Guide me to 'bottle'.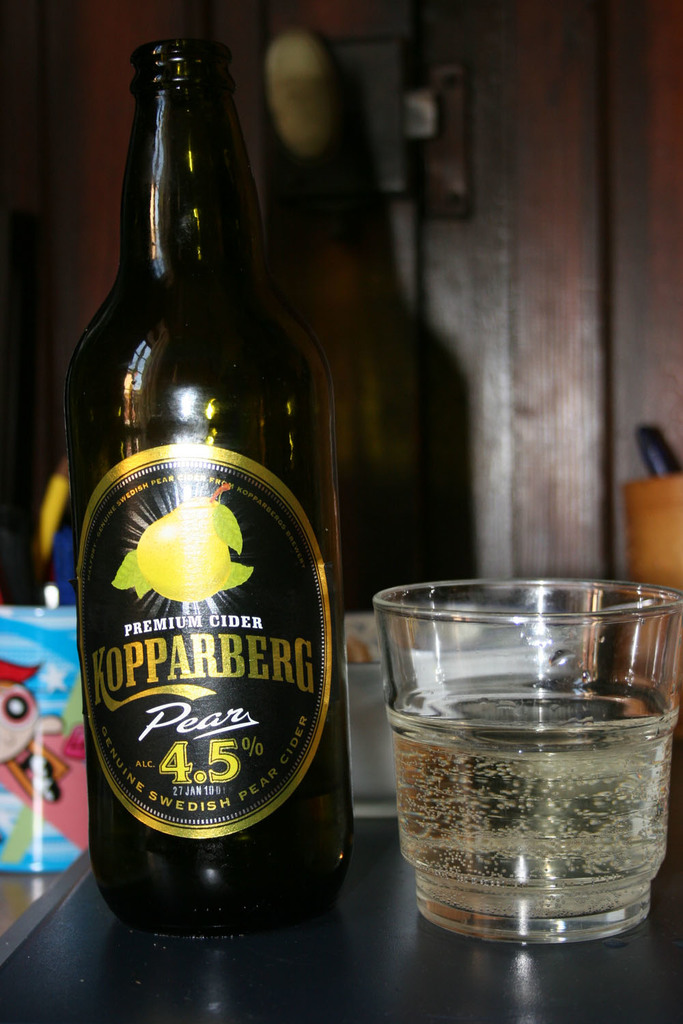
Guidance: 62, 26, 348, 952.
